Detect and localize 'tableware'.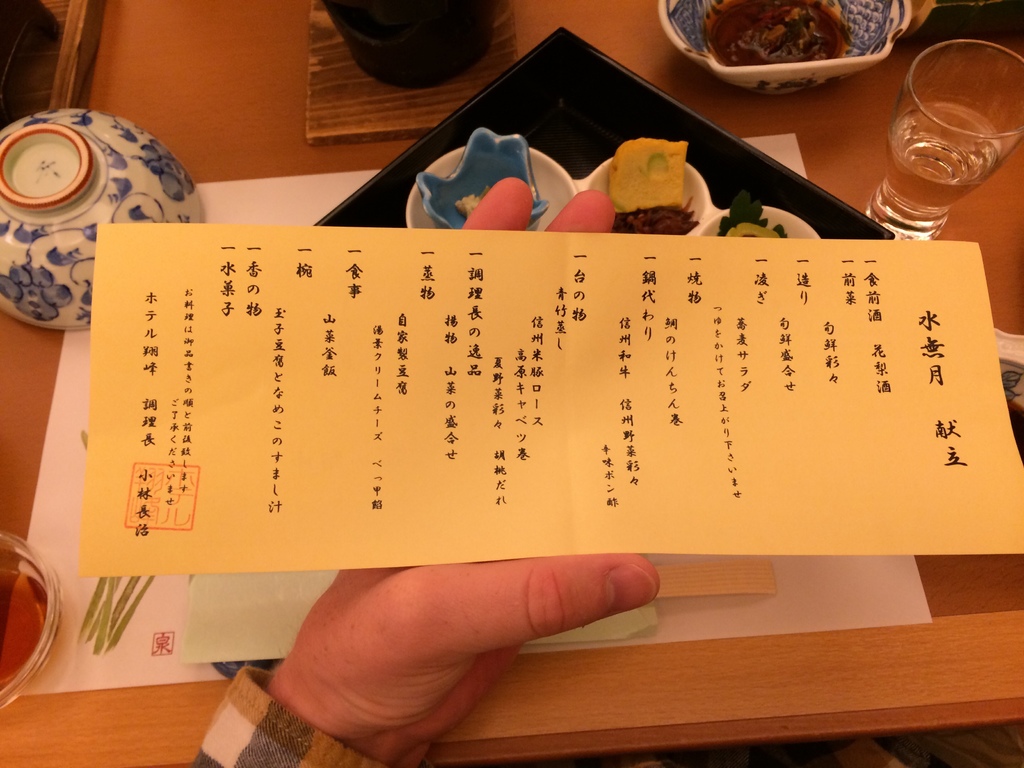
Localized at BBox(679, 8, 908, 86).
